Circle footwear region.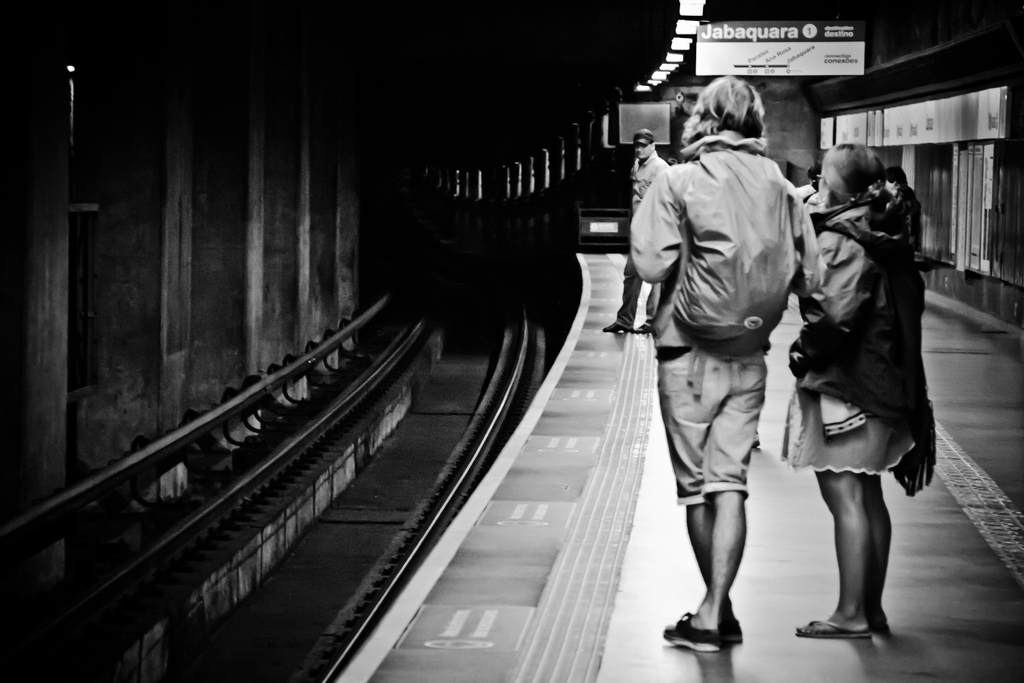
Region: [left=796, top=614, right=878, bottom=641].
